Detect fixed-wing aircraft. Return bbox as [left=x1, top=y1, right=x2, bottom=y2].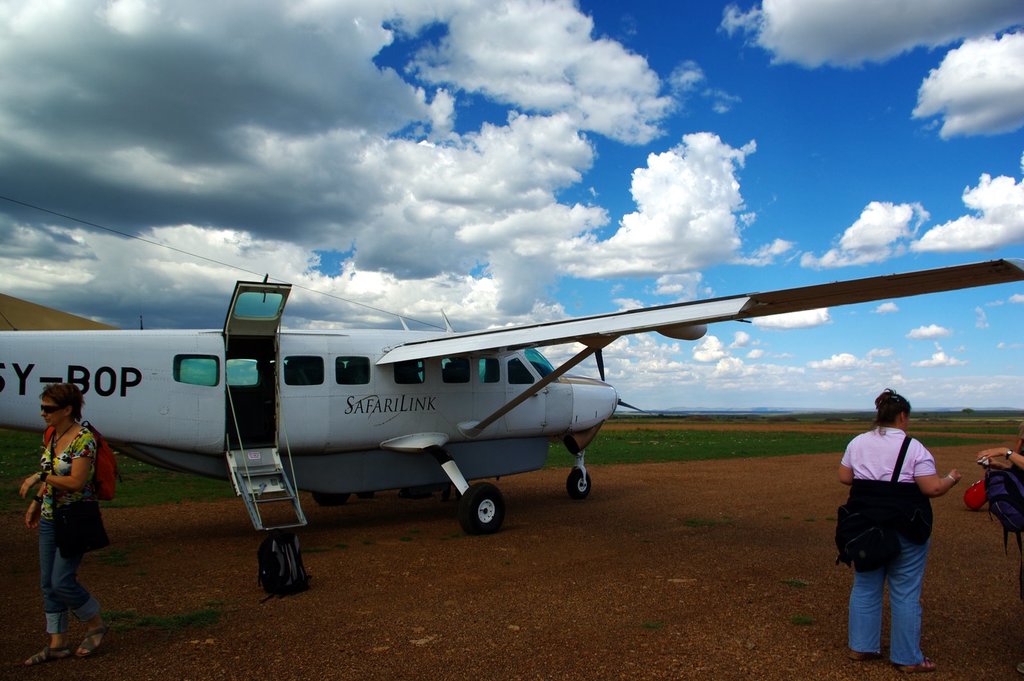
[left=0, top=257, right=1023, bottom=592].
